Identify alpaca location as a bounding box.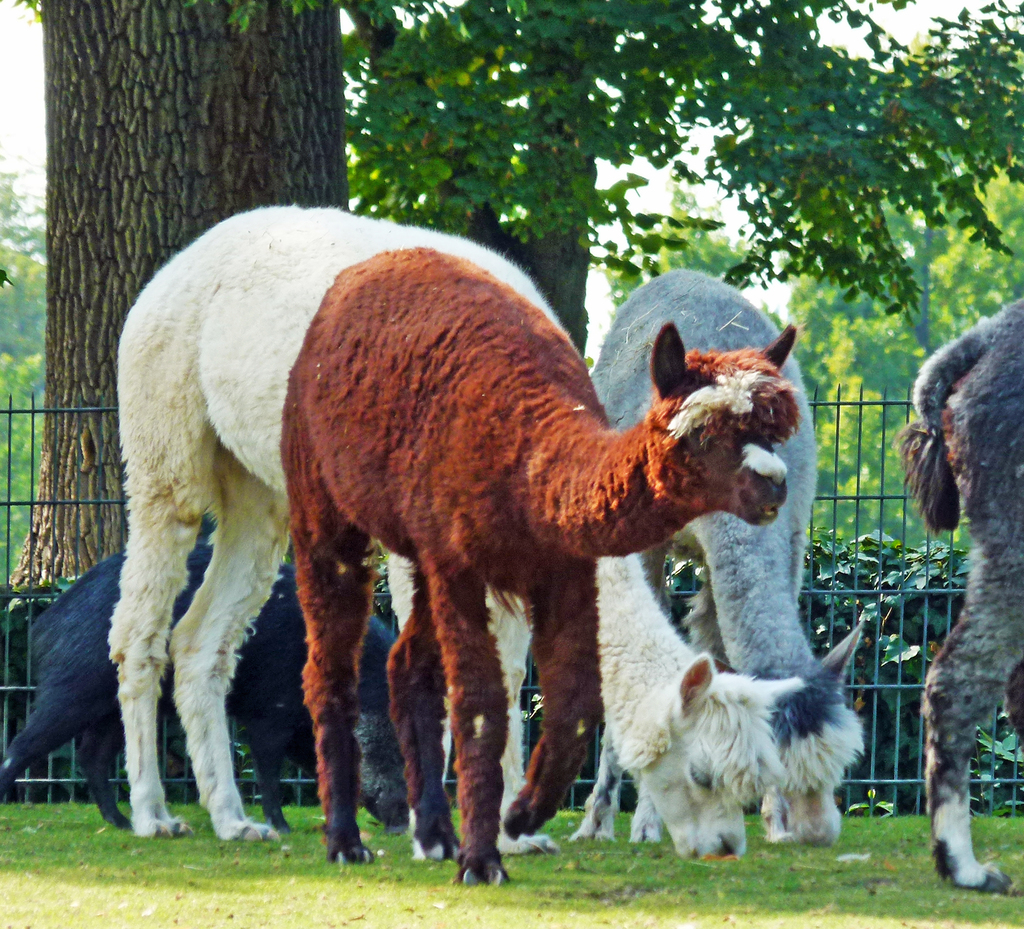
box=[275, 245, 804, 890].
